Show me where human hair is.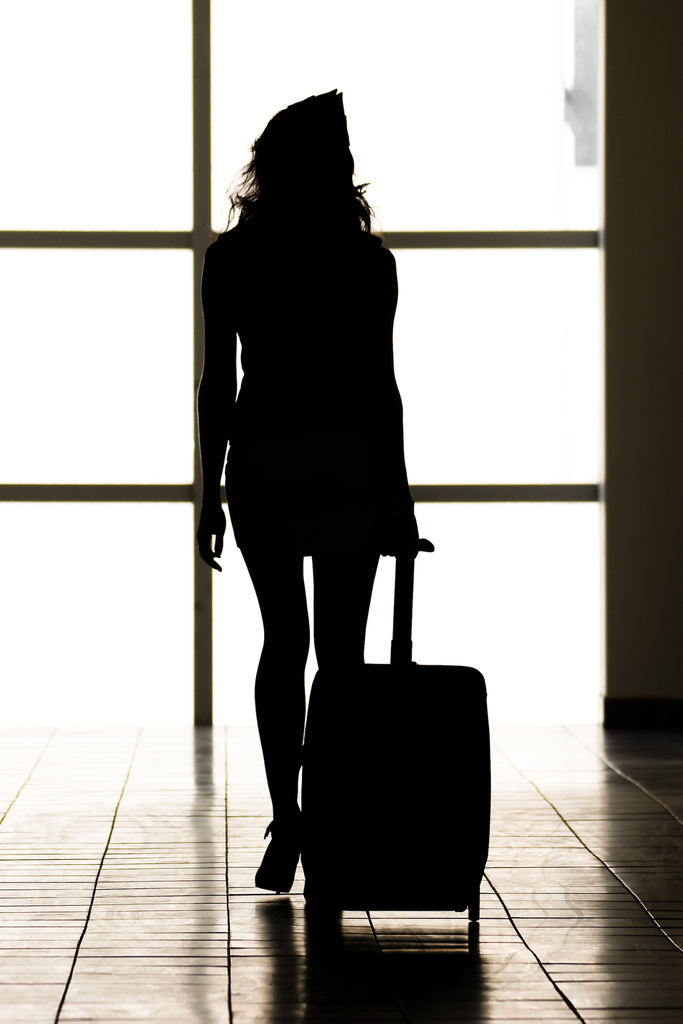
human hair is at bbox(236, 99, 378, 265).
